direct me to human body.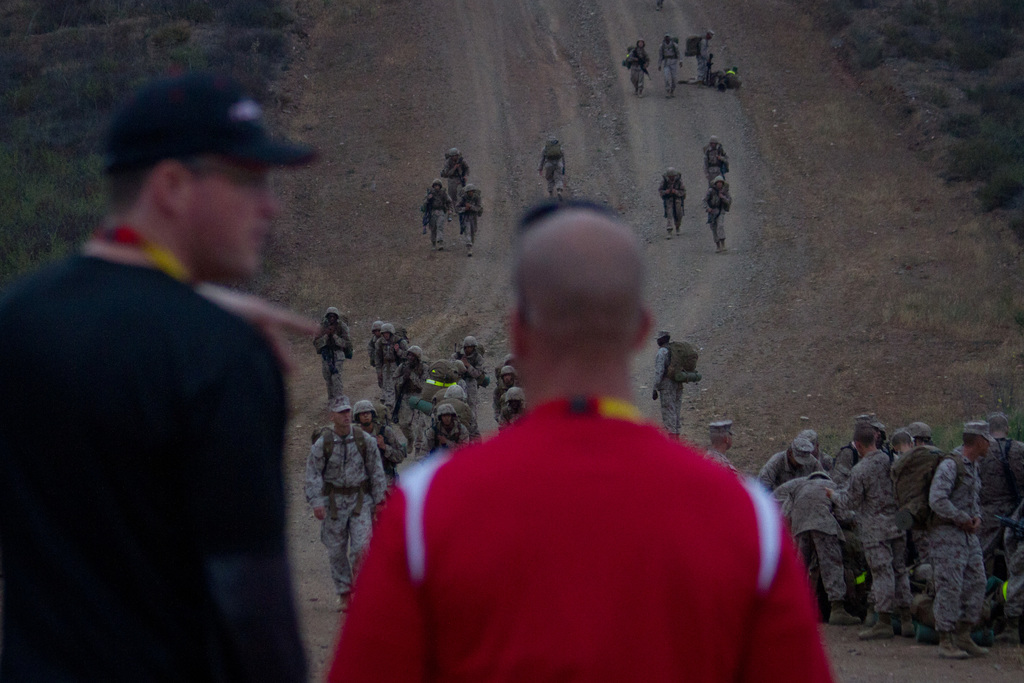
Direction: box=[422, 179, 450, 243].
